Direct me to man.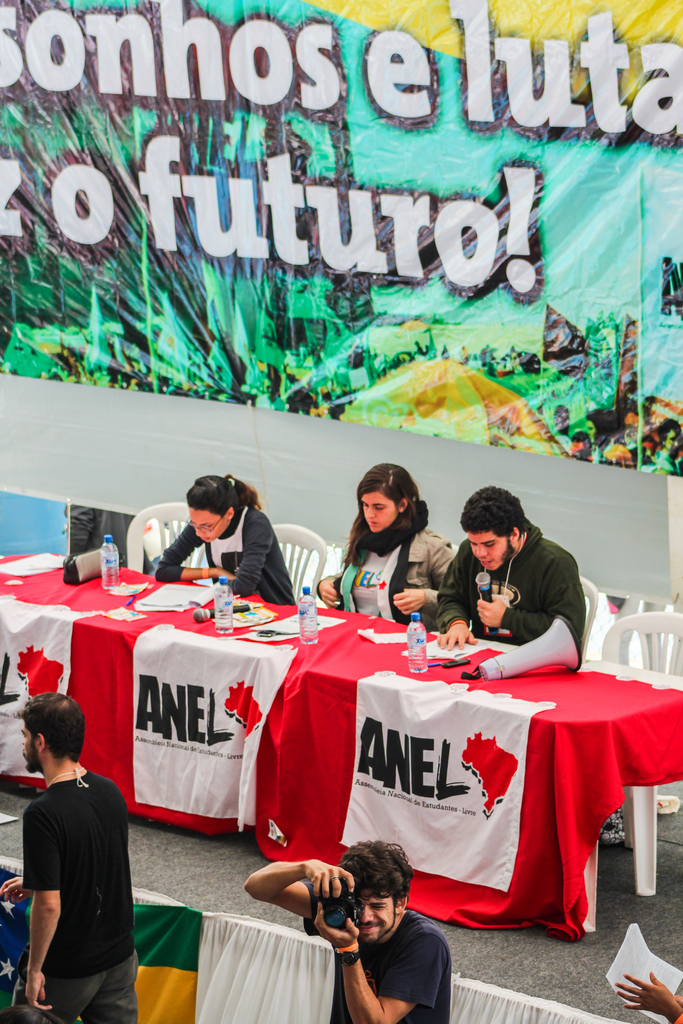
Direction: 4 707 144 1021.
